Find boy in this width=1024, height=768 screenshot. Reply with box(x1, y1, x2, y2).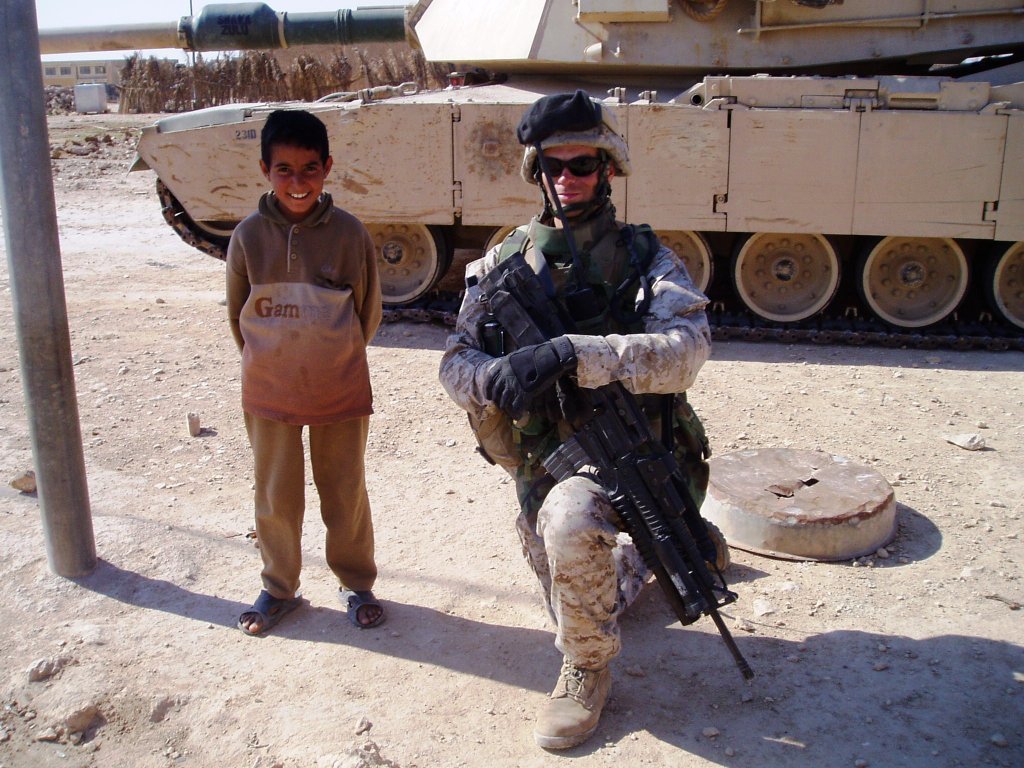
box(221, 110, 384, 633).
